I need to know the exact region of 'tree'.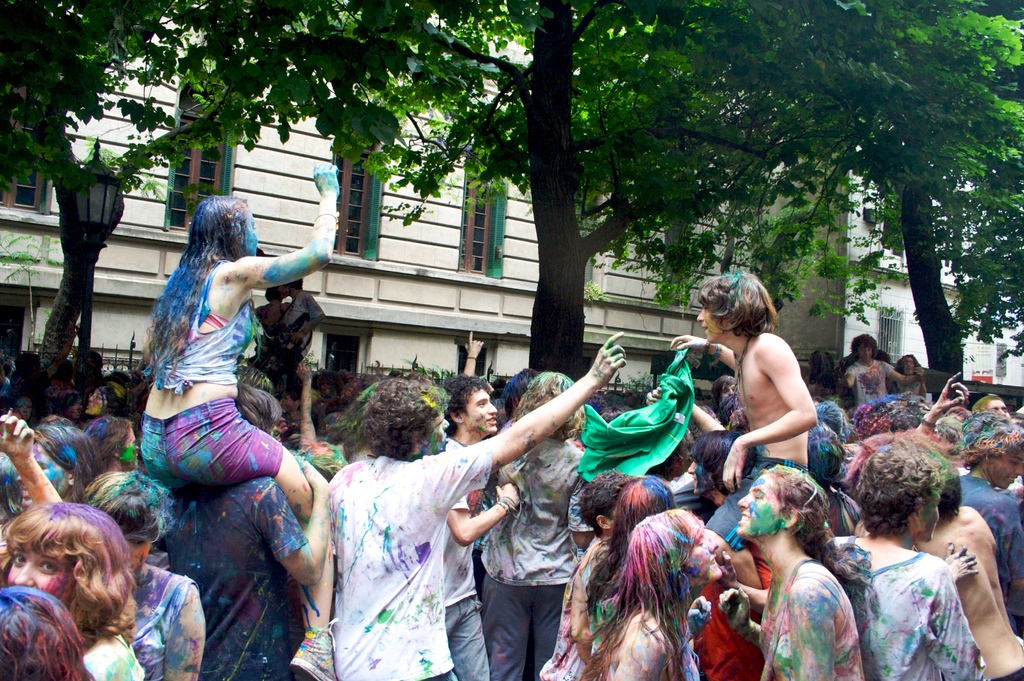
Region: BBox(68, 4, 843, 551).
